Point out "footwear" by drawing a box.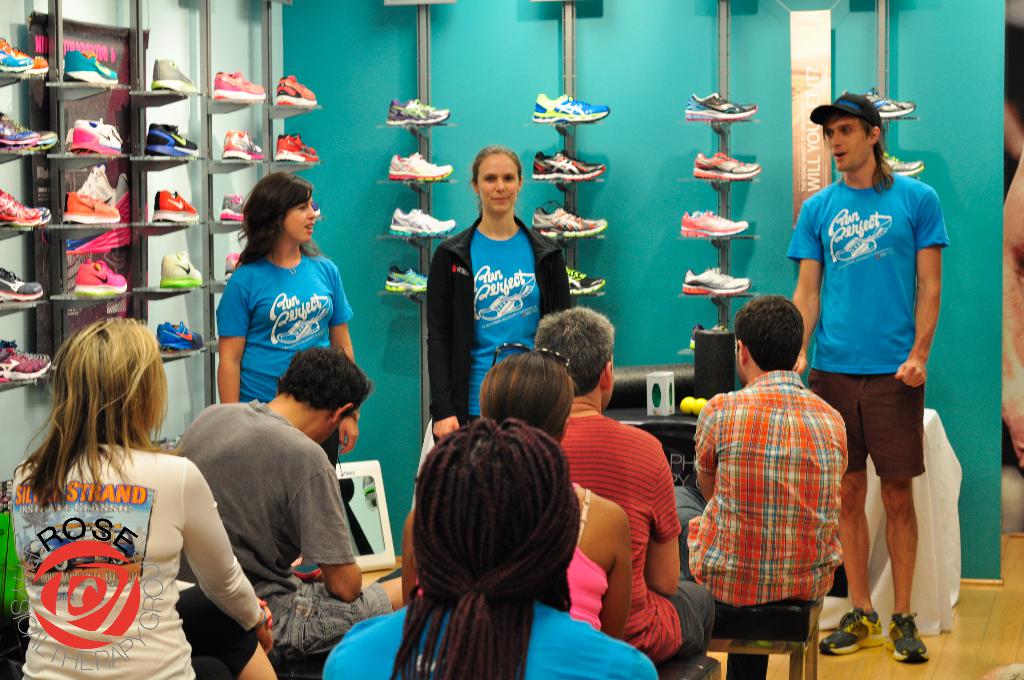
{"left": 0, "top": 119, "right": 58, "bottom": 152}.
